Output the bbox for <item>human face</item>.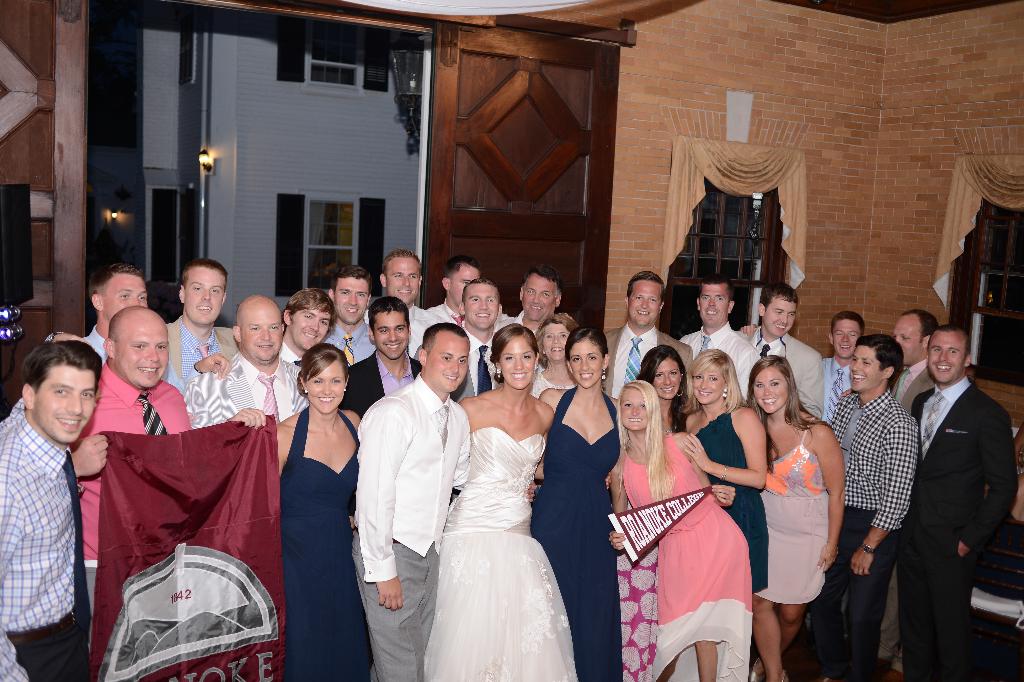
429, 335, 473, 390.
